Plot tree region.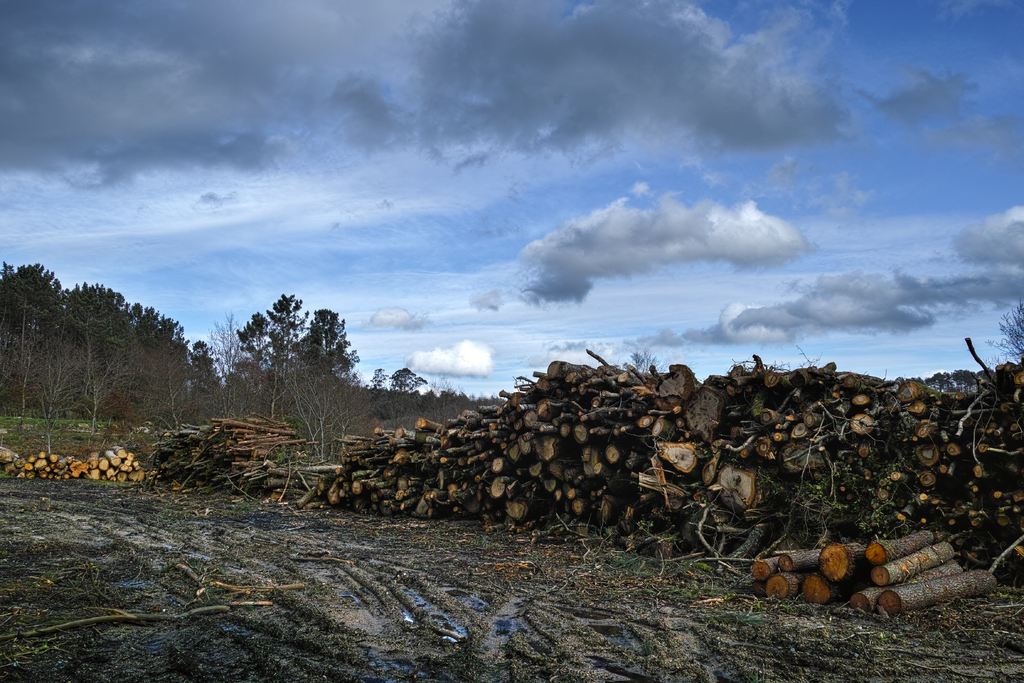
Plotted at bbox=[375, 359, 429, 420].
